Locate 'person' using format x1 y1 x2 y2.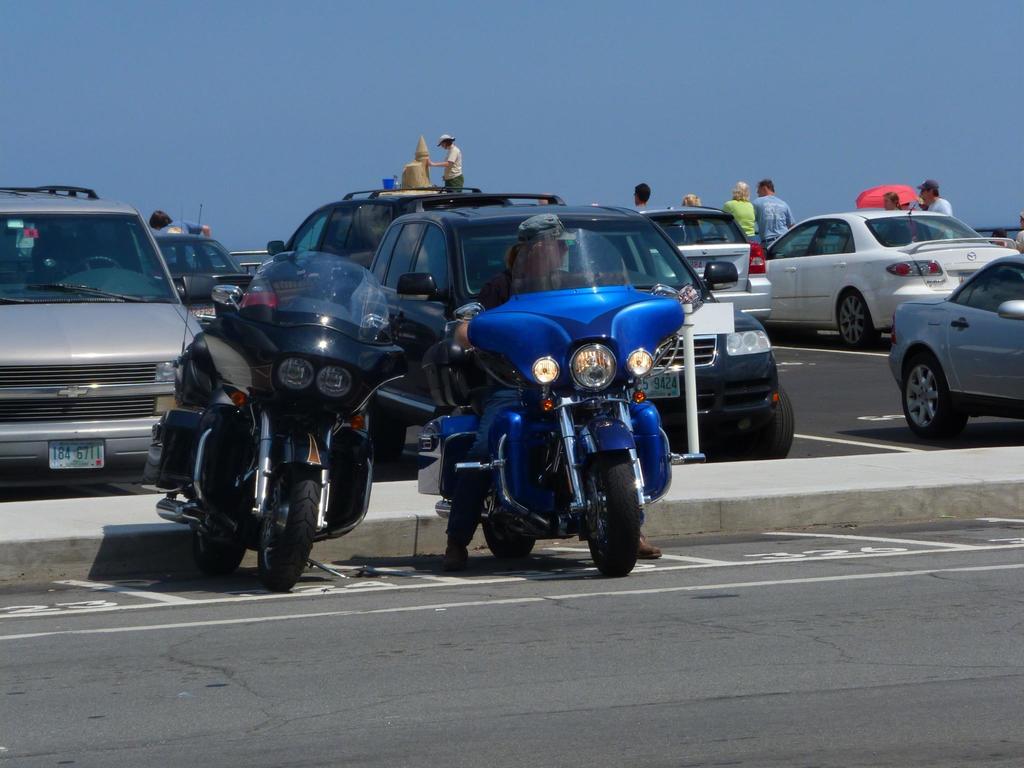
909 180 956 246.
